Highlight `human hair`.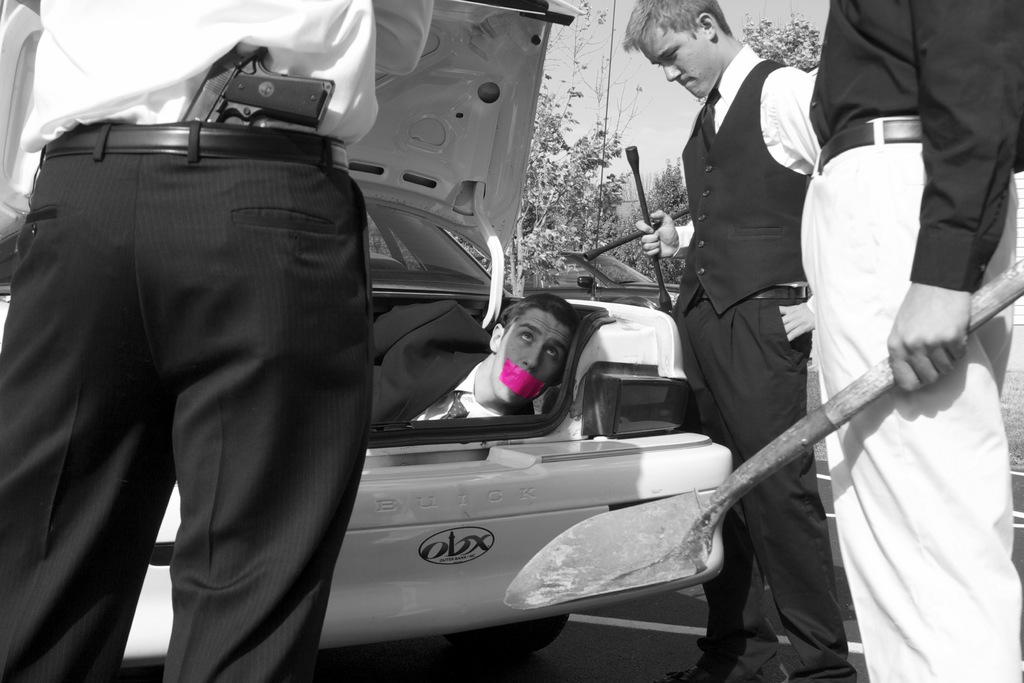
Highlighted region: BBox(623, 0, 730, 56).
